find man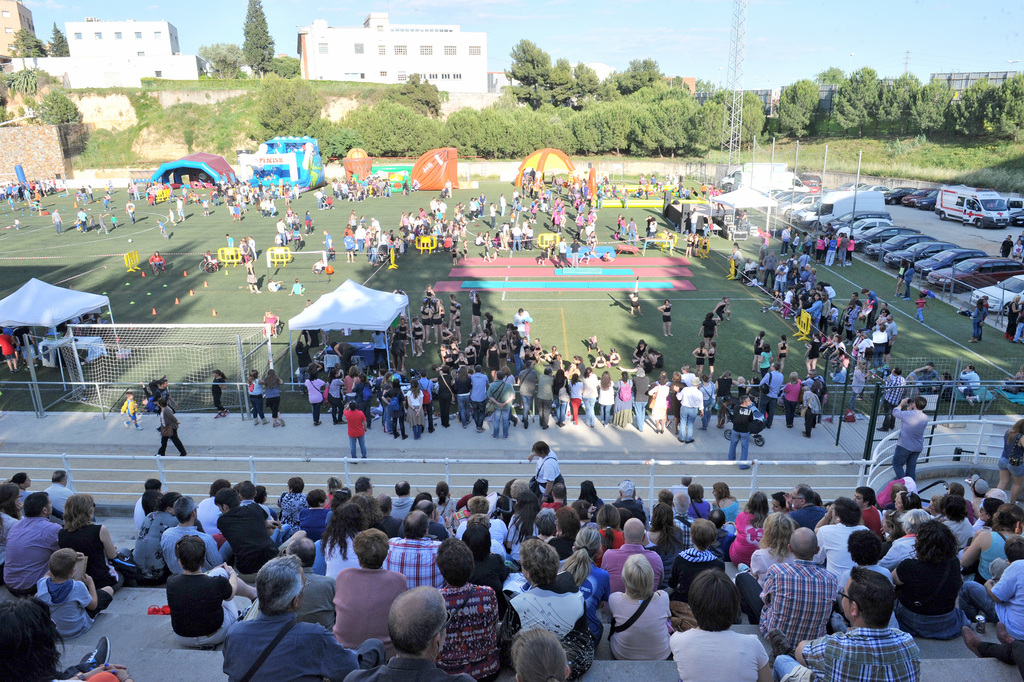
x1=328 y1=526 x2=419 y2=651
